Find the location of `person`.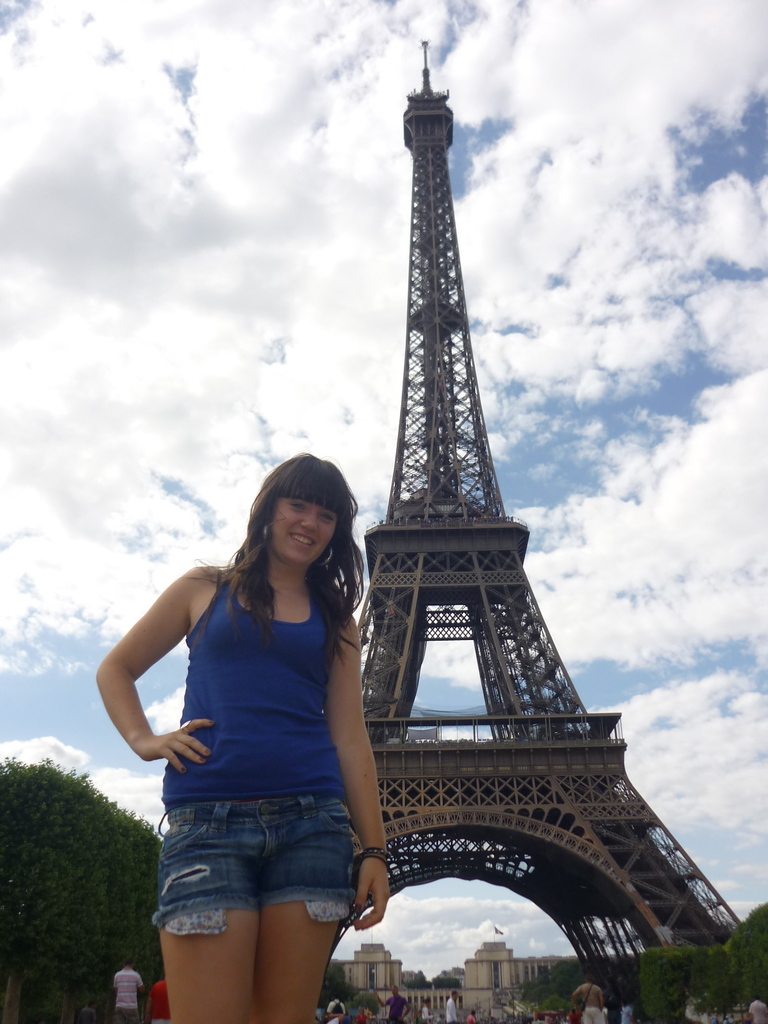
Location: [86,442,399,1023].
